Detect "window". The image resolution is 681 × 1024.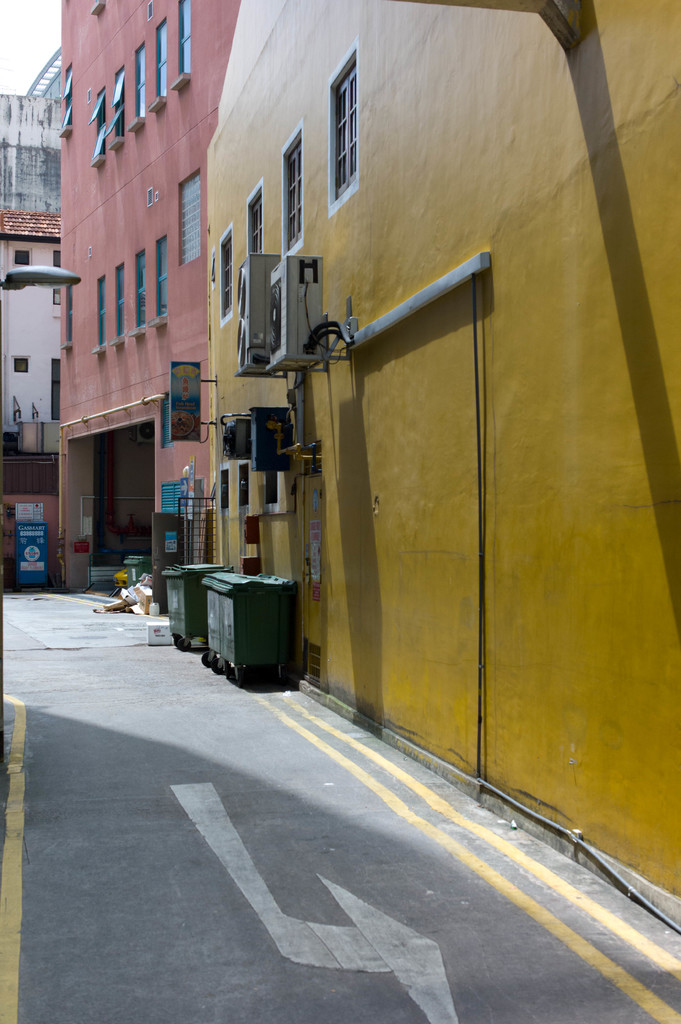
(left=277, top=120, right=310, bottom=258).
